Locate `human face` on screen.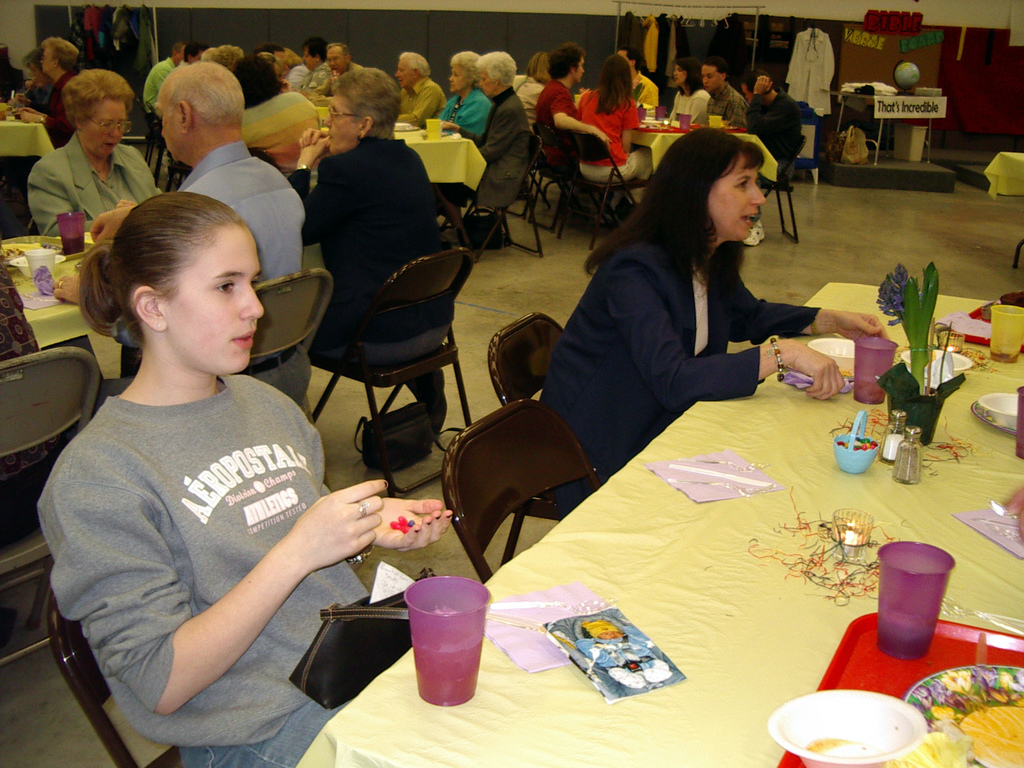
On screen at [156,88,175,161].
